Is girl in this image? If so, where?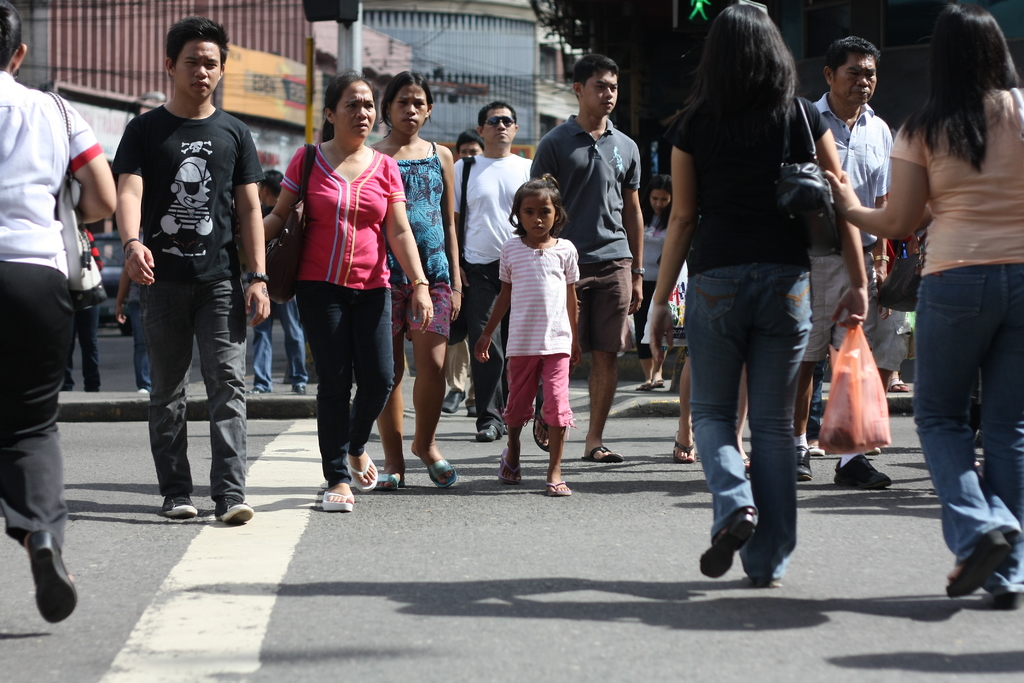
Yes, at 262,70,428,517.
